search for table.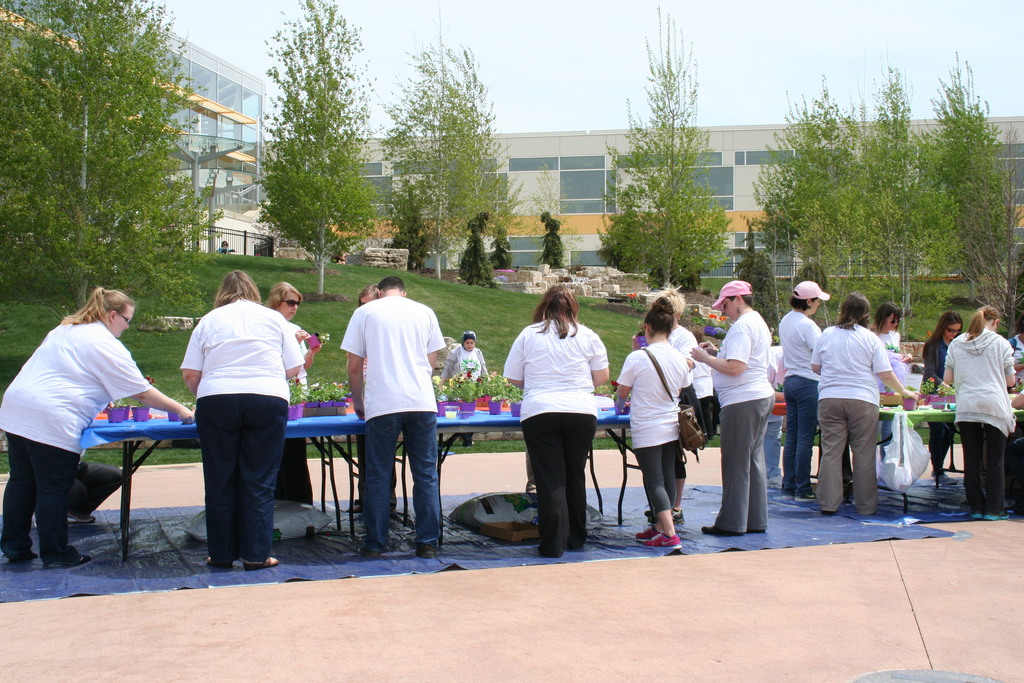
Found at [x1=81, y1=408, x2=639, y2=563].
